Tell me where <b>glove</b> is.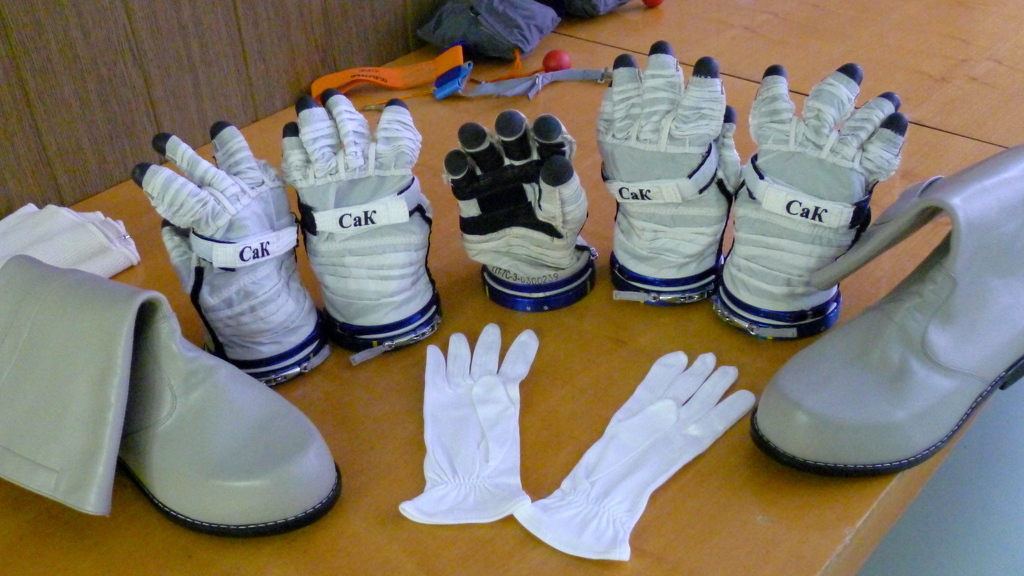
<b>glove</b> is at 713,62,909,347.
